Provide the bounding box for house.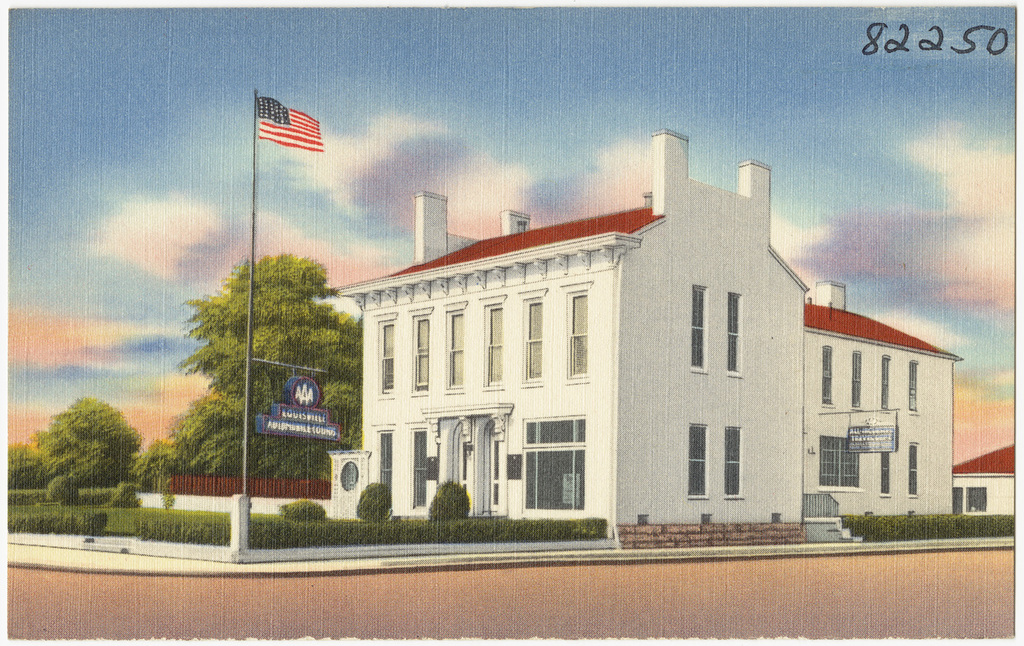
x1=324 y1=124 x2=963 y2=551.
